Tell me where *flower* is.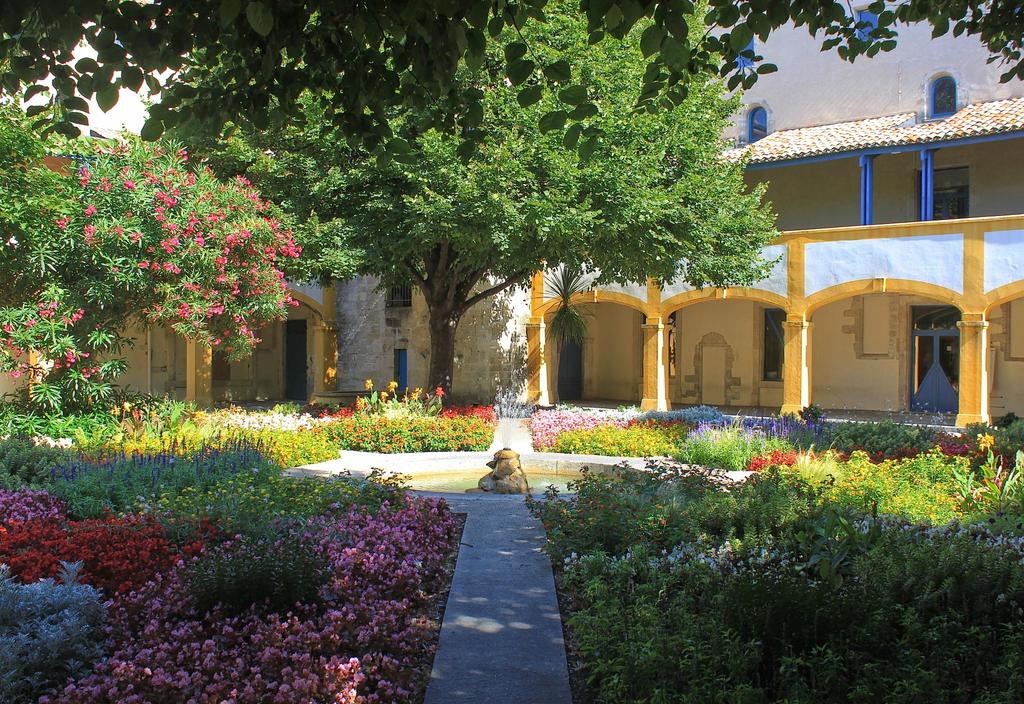
*flower* is at 73/364/98/378.
